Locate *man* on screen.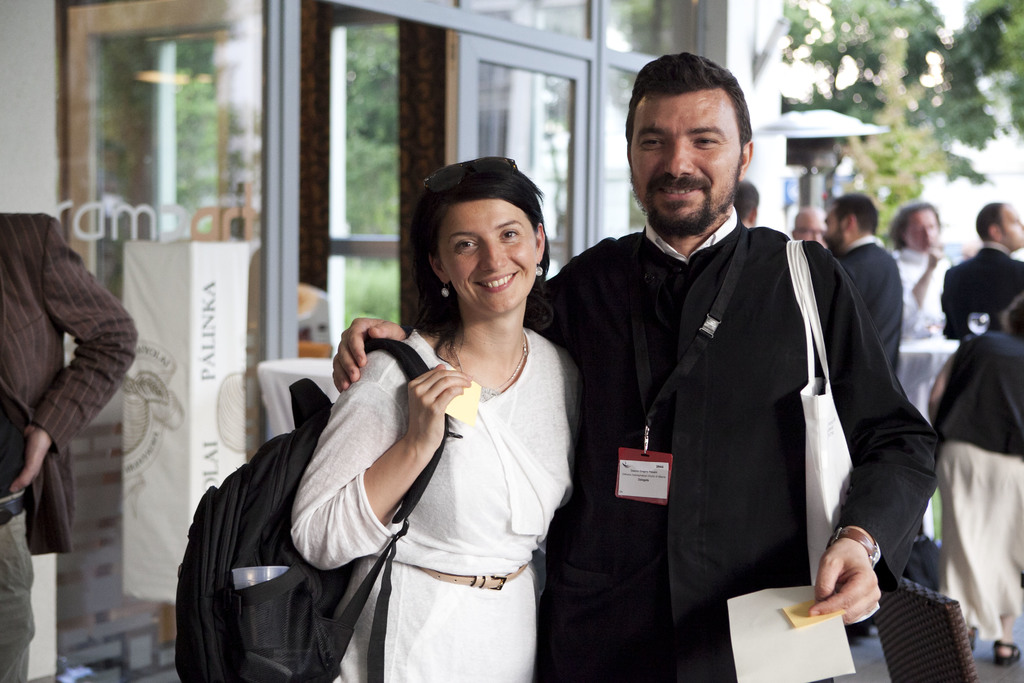
On screen at <box>0,211,141,682</box>.
